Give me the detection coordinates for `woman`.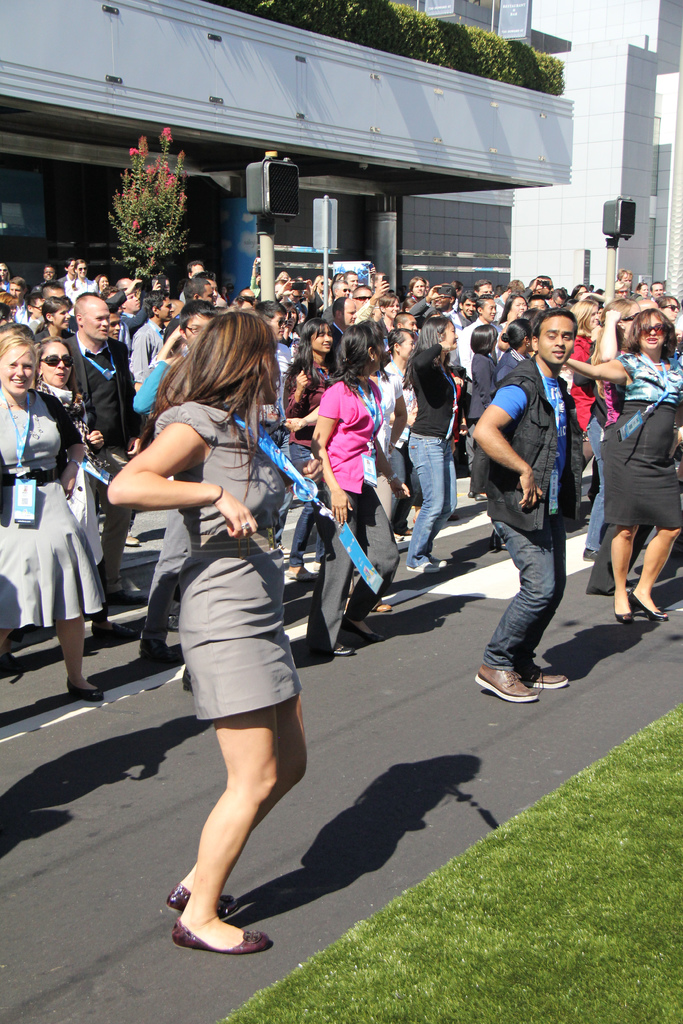
pyautogui.locateOnScreen(317, 324, 399, 664).
